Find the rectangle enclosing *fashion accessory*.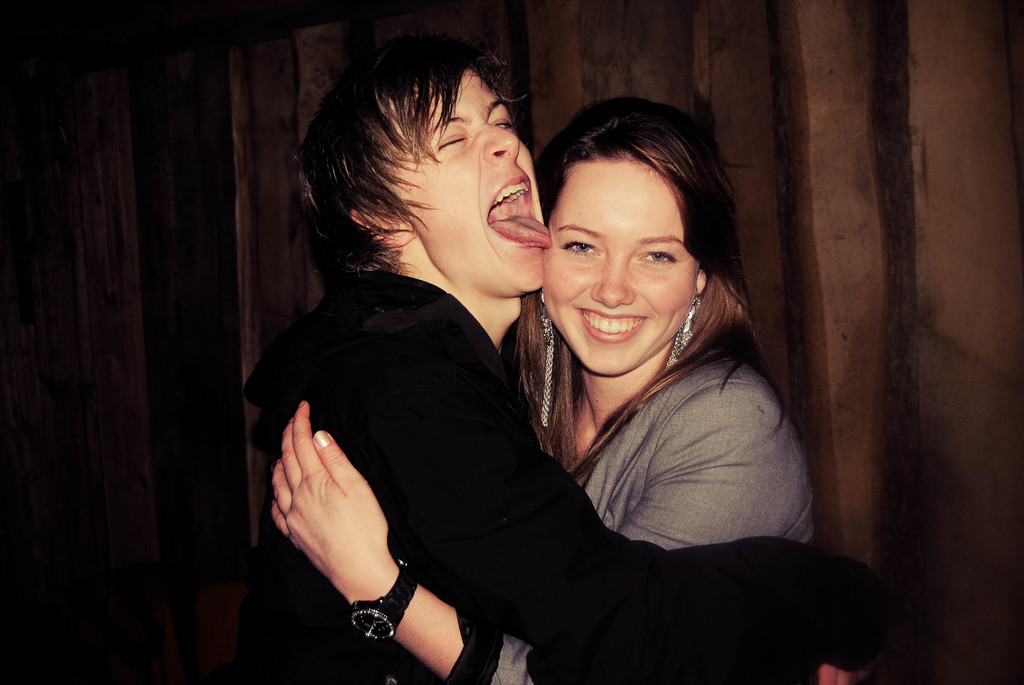
bbox=[673, 300, 707, 366].
